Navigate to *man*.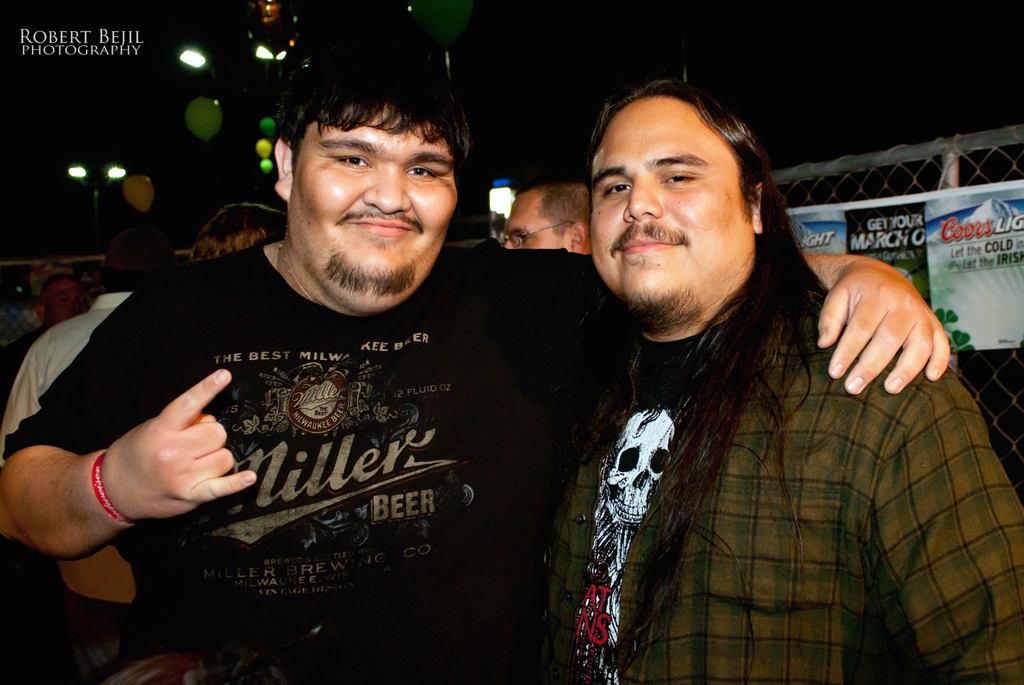
Navigation target: bbox=(498, 177, 591, 251).
